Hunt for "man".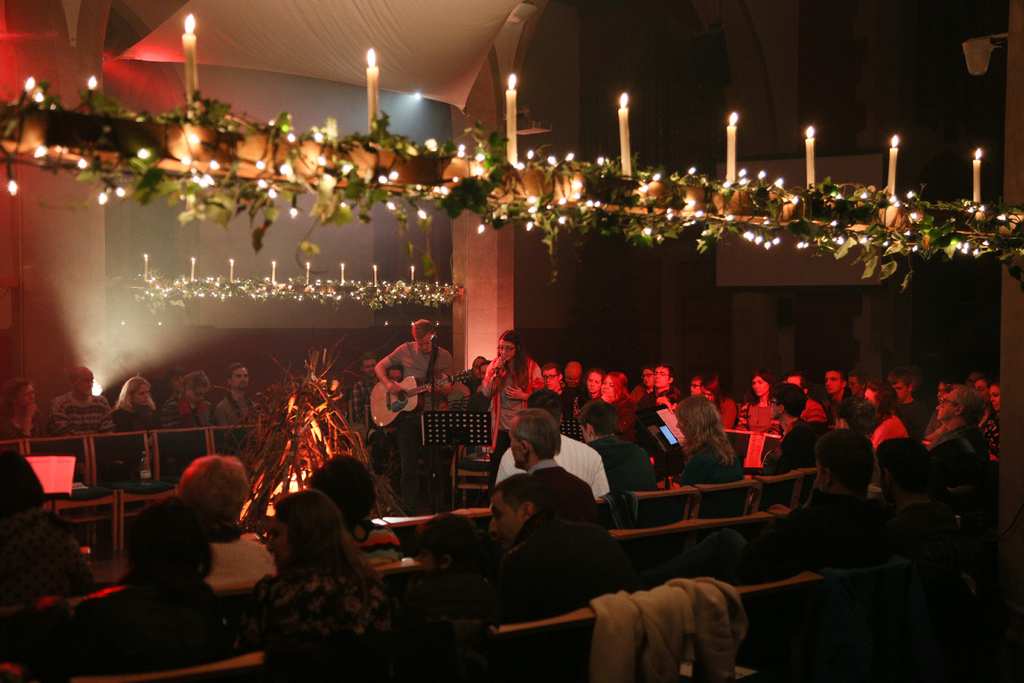
Hunted down at region(490, 404, 625, 587).
